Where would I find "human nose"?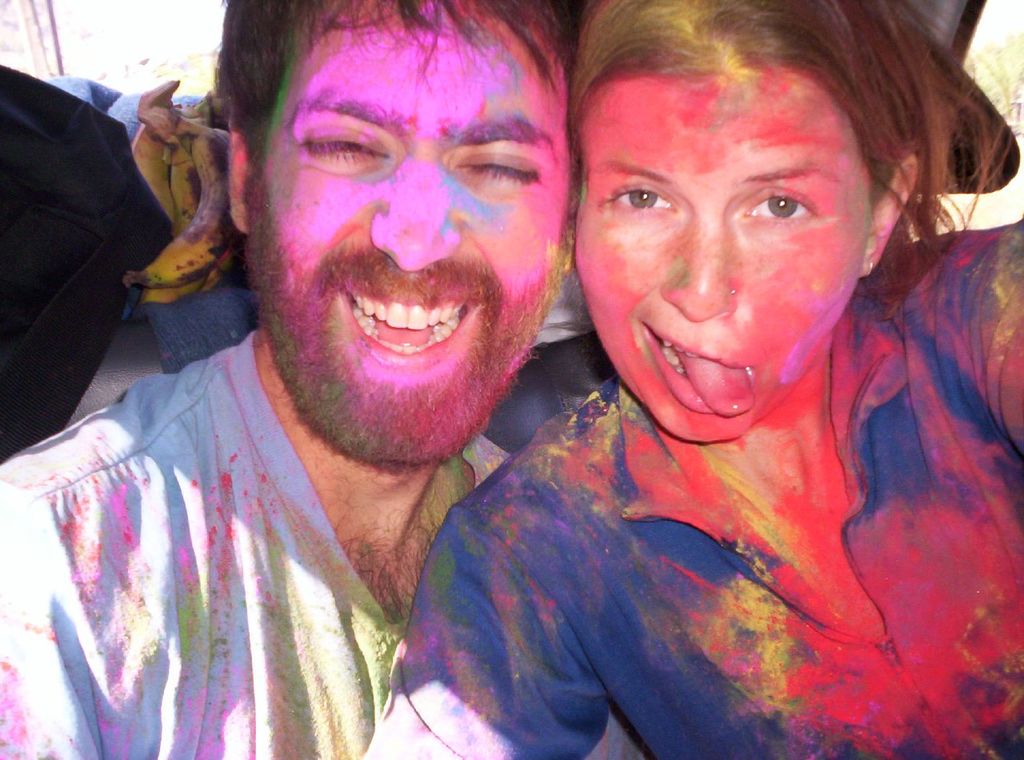
At bbox=(659, 211, 741, 319).
